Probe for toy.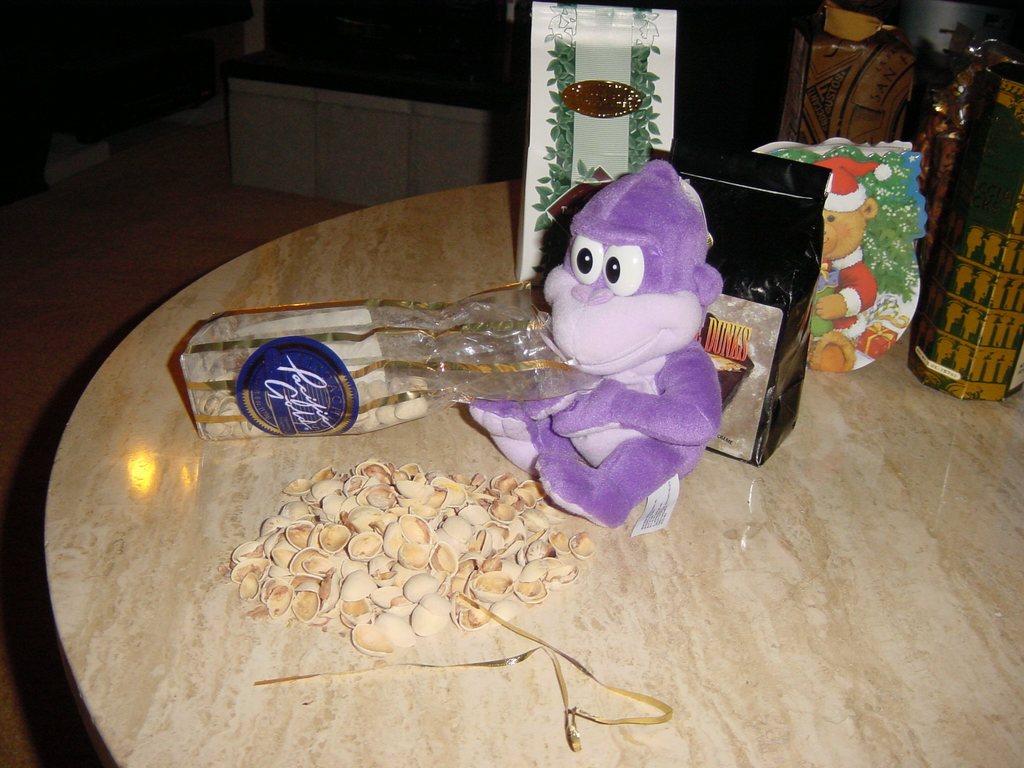
Probe result: [left=739, top=142, right=895, bottom=381].
